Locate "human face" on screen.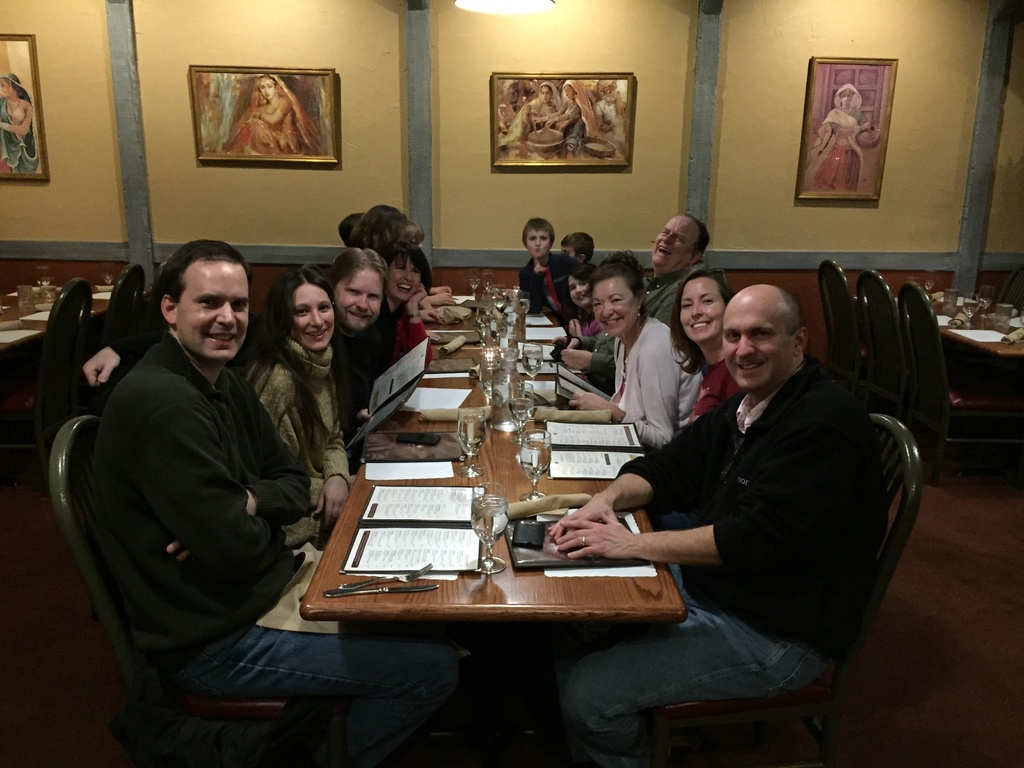
On screen at {"x1": 528, "y1": 230, "x2": 550, "y2": 260}.
